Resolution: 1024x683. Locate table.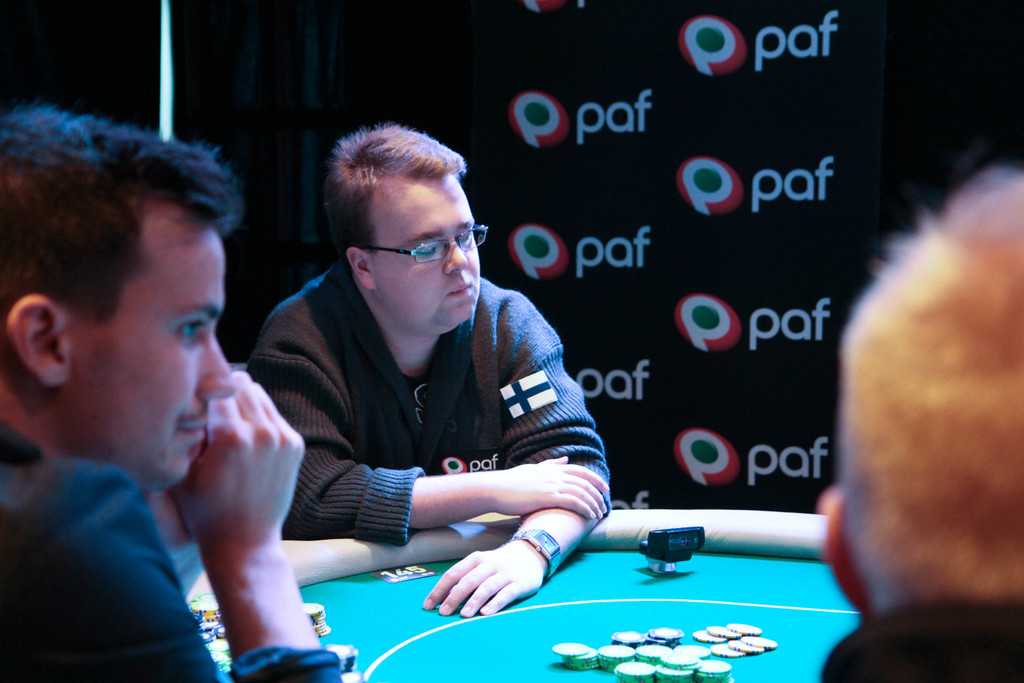
[202,518,861,682].
